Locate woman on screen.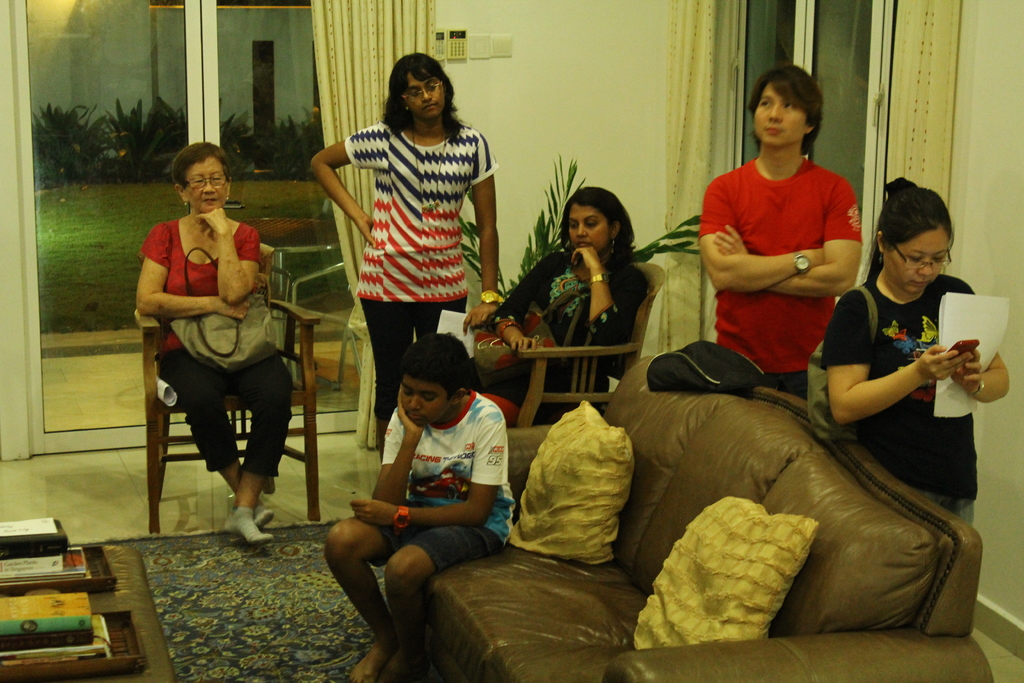
On screen at (313,54,504,427).
